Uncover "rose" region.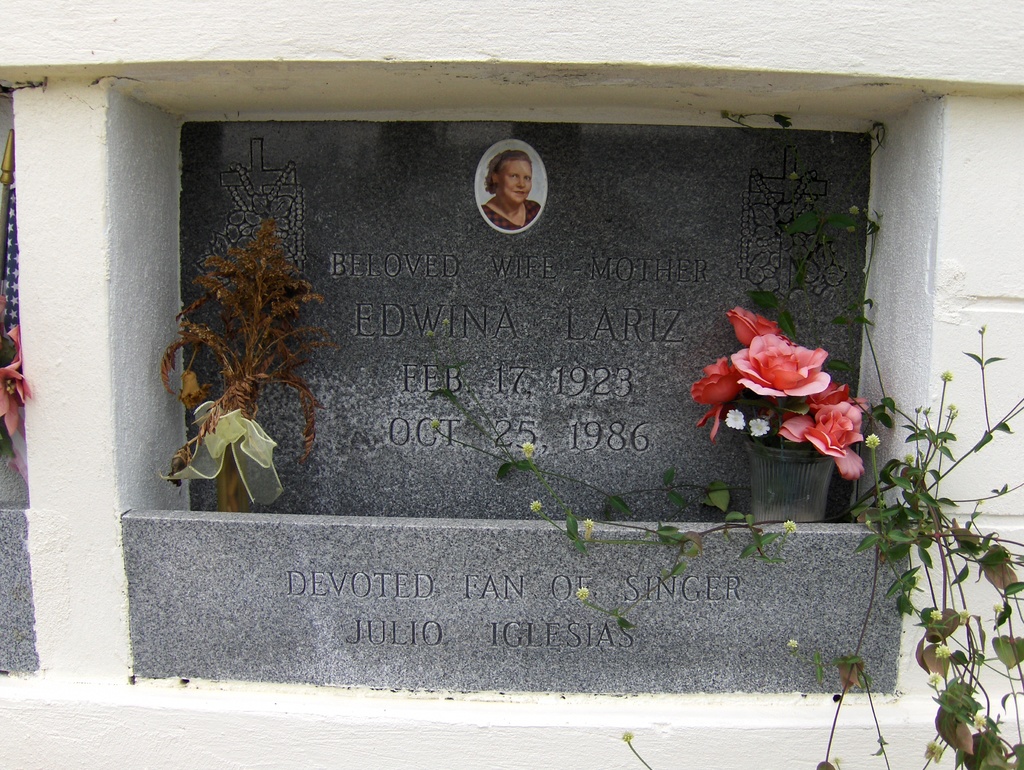
Uncovered: left=811, top=378, right=848, bottom=406.
